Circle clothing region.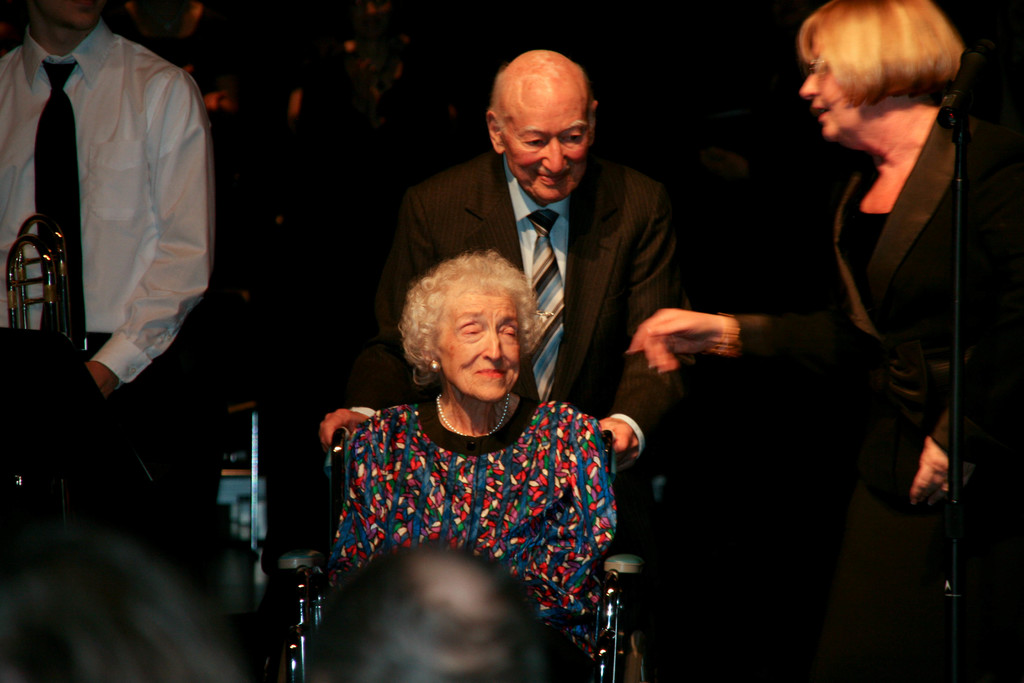
Region: x1=0 y1=17 x2=218 y2=389.
